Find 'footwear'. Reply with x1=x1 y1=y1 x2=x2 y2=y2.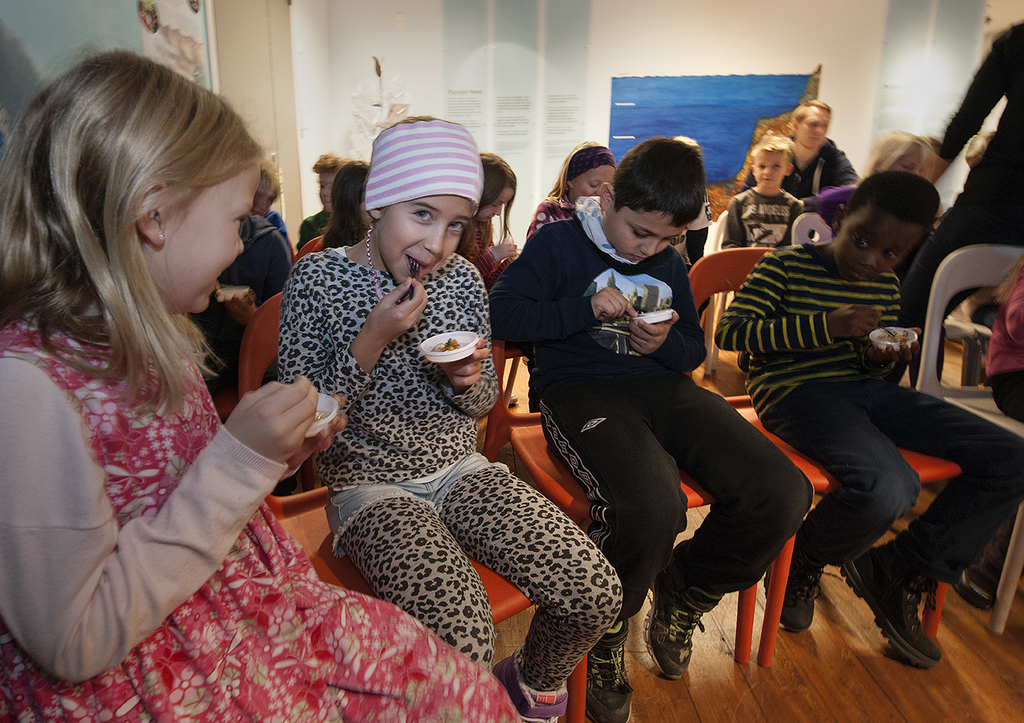
x1=491 y1=652 x2=568 y2=722.
